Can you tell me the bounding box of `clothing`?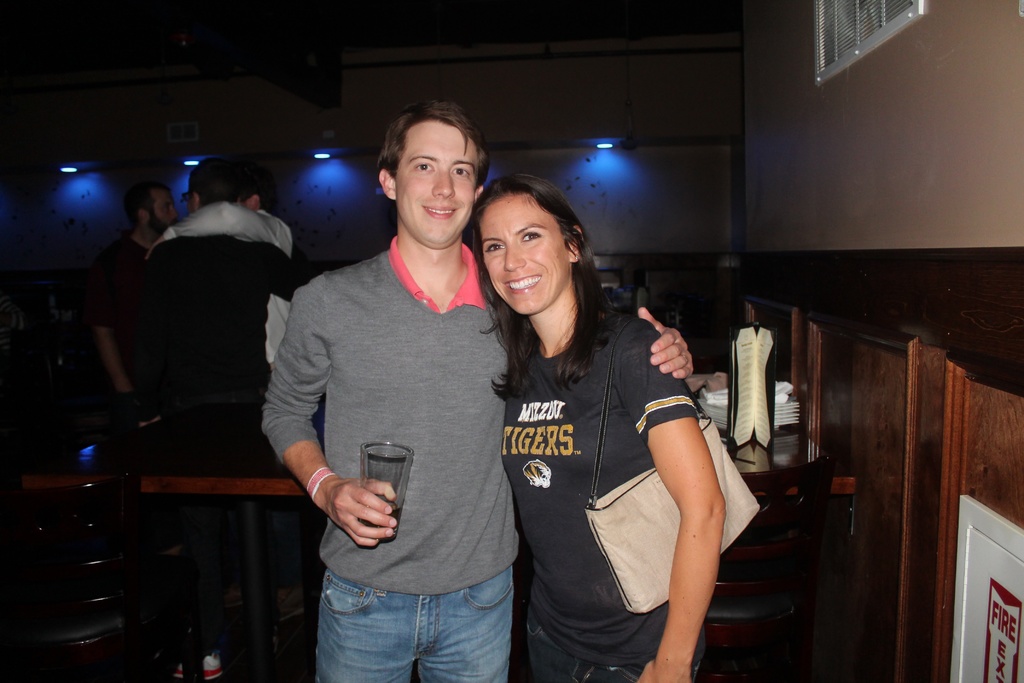
box(87, 235, 180, 561).
